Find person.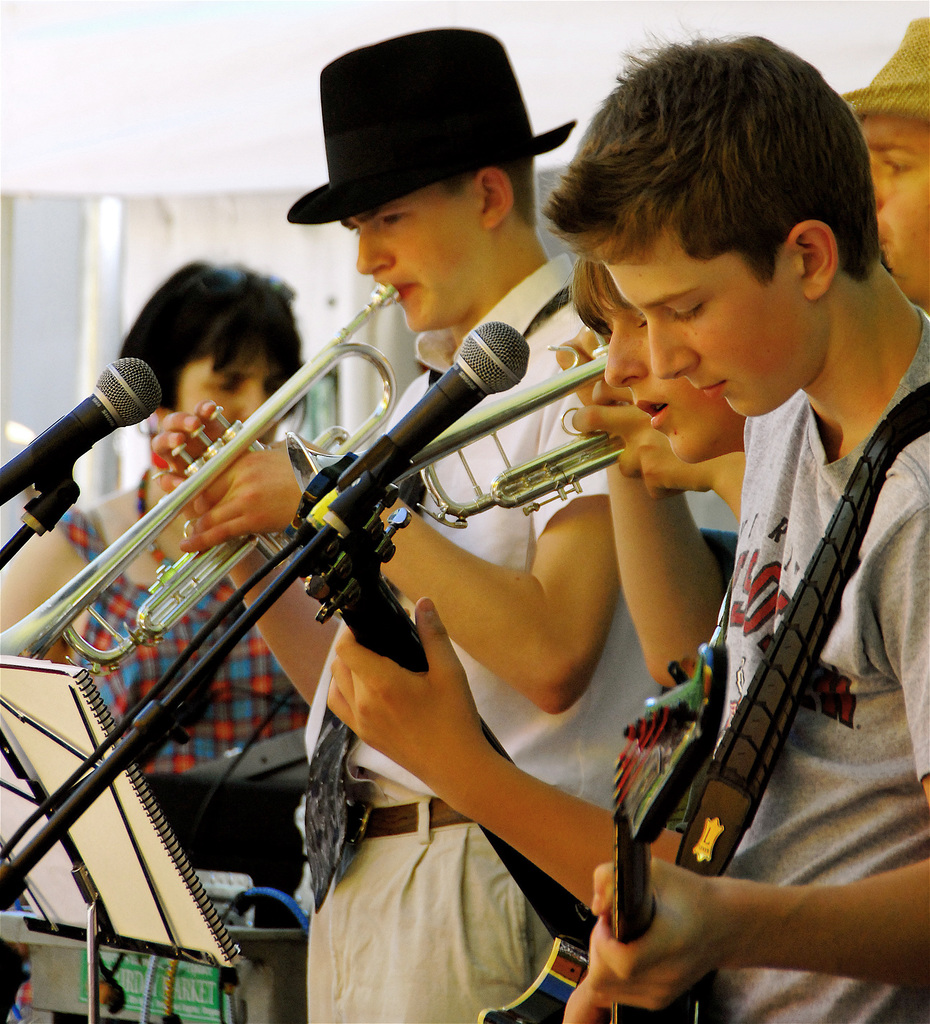
{"left": 541, "top": 29, "right": 929, "bottom": 1023}.
